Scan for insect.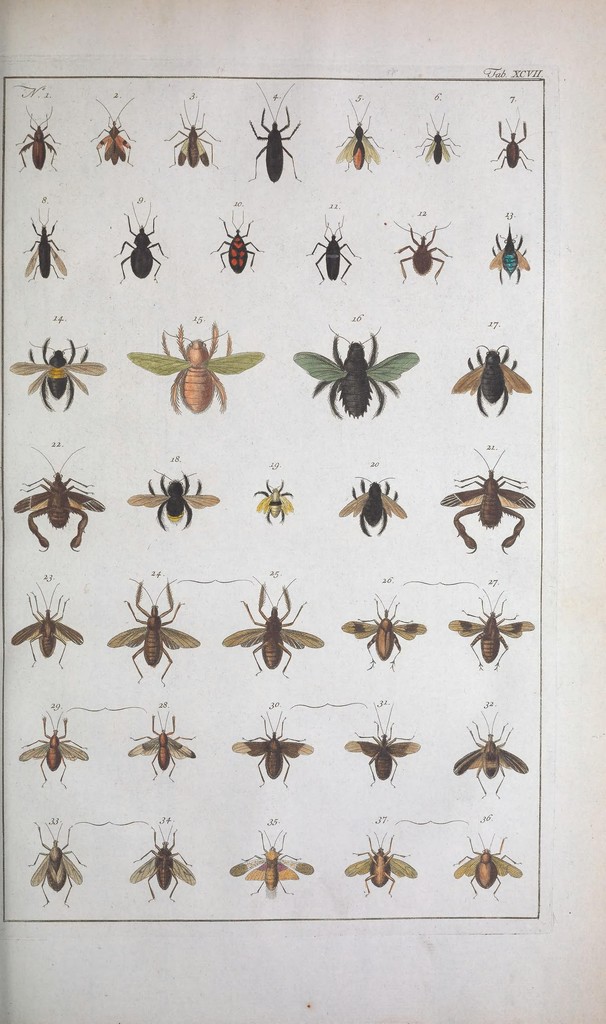
Scan result: 12:713:98:792.
